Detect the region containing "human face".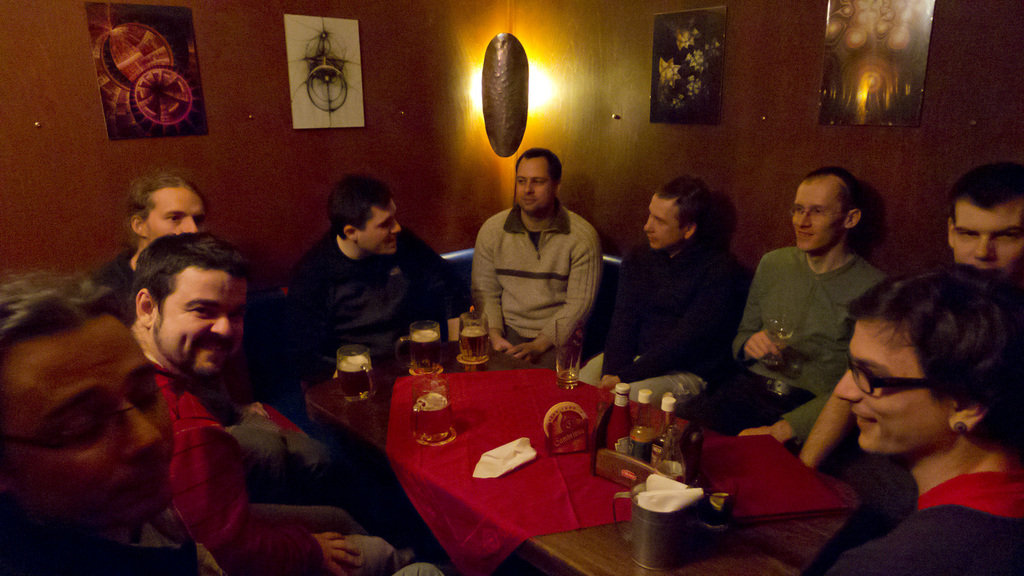
(left=950, top=201, right=1023, bottom=272).
